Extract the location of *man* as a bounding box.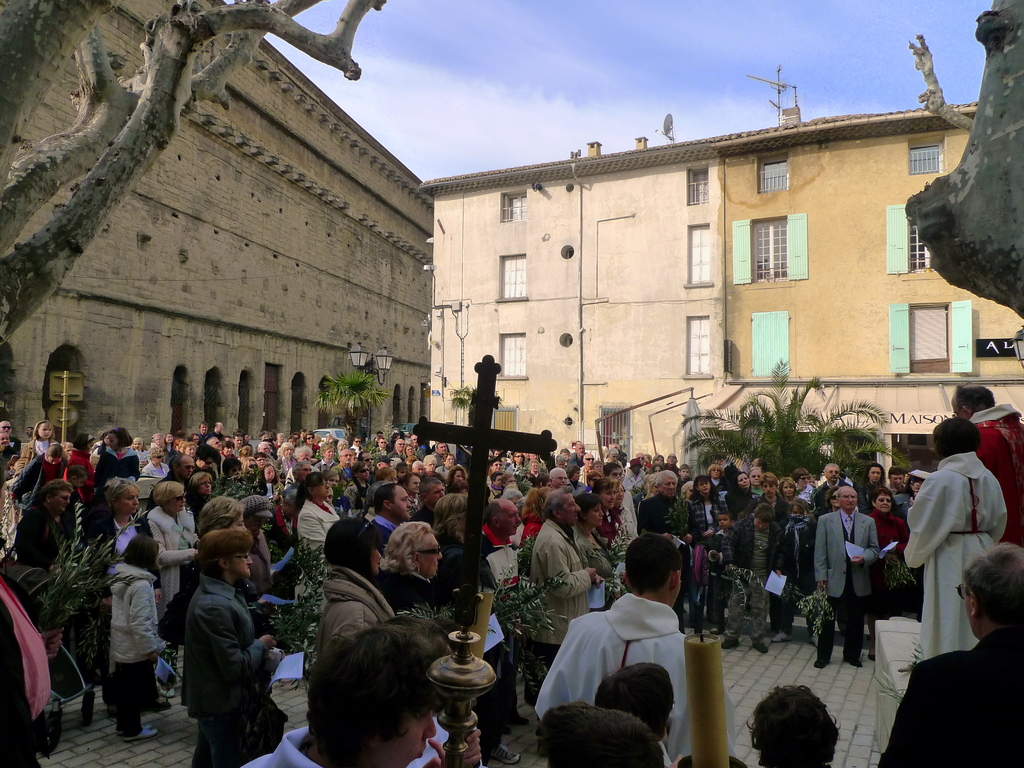
bbox(500, 472, 518, 491).
